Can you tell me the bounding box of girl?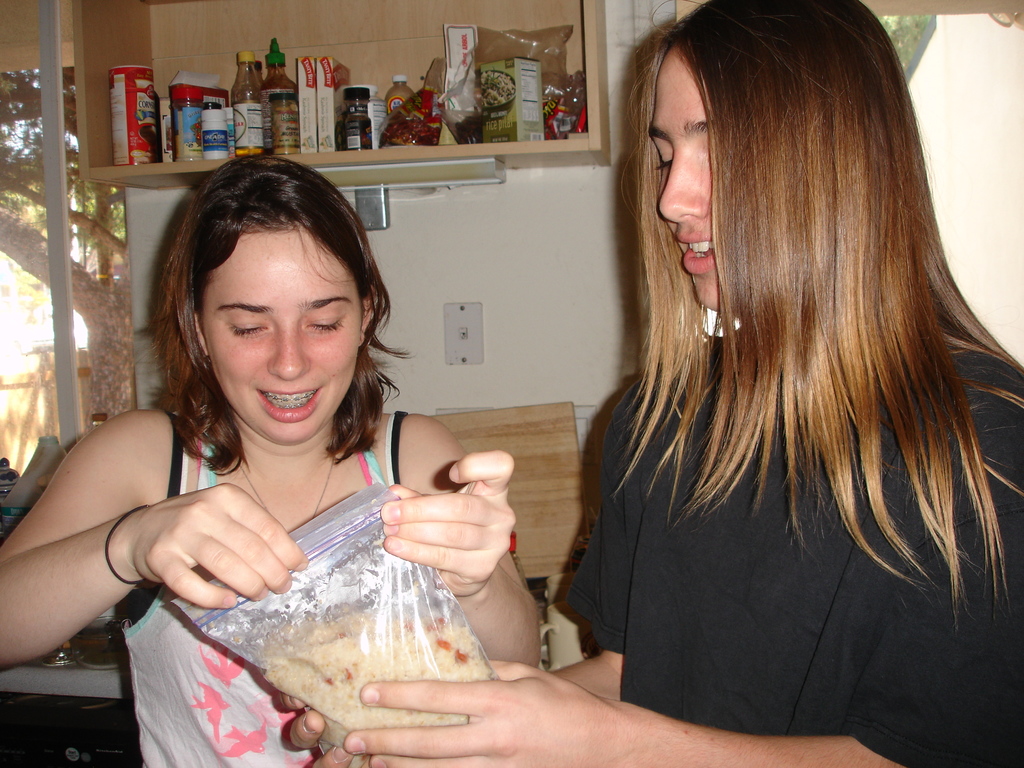
[left=275, top=0, right=1023, bottom=767].
